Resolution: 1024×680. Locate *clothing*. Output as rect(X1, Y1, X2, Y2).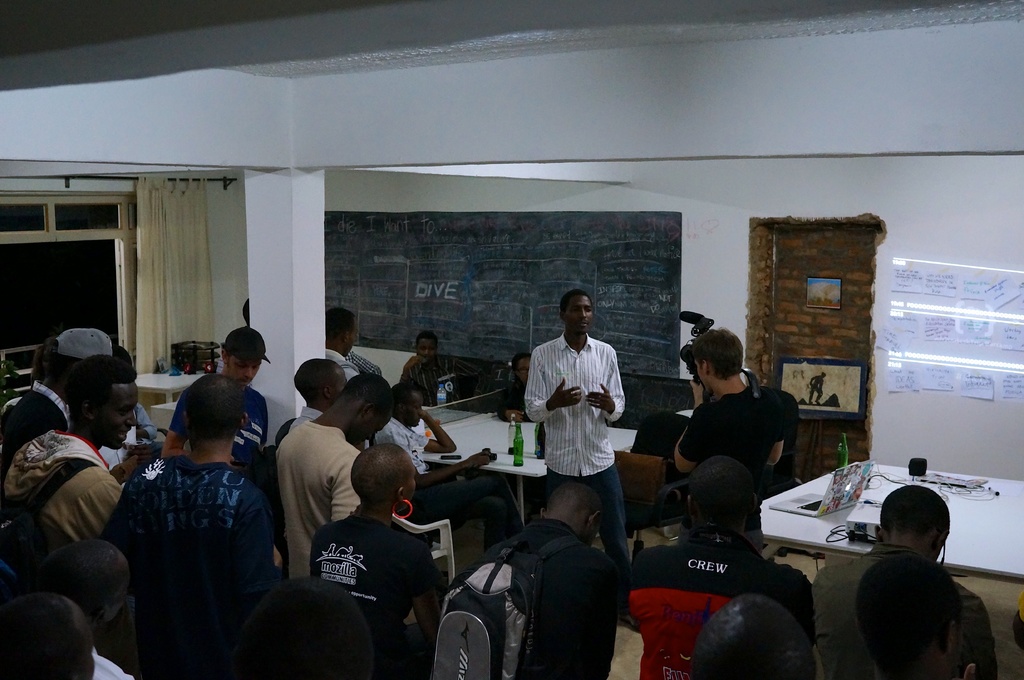
rect(311, 499, 444, 672).
